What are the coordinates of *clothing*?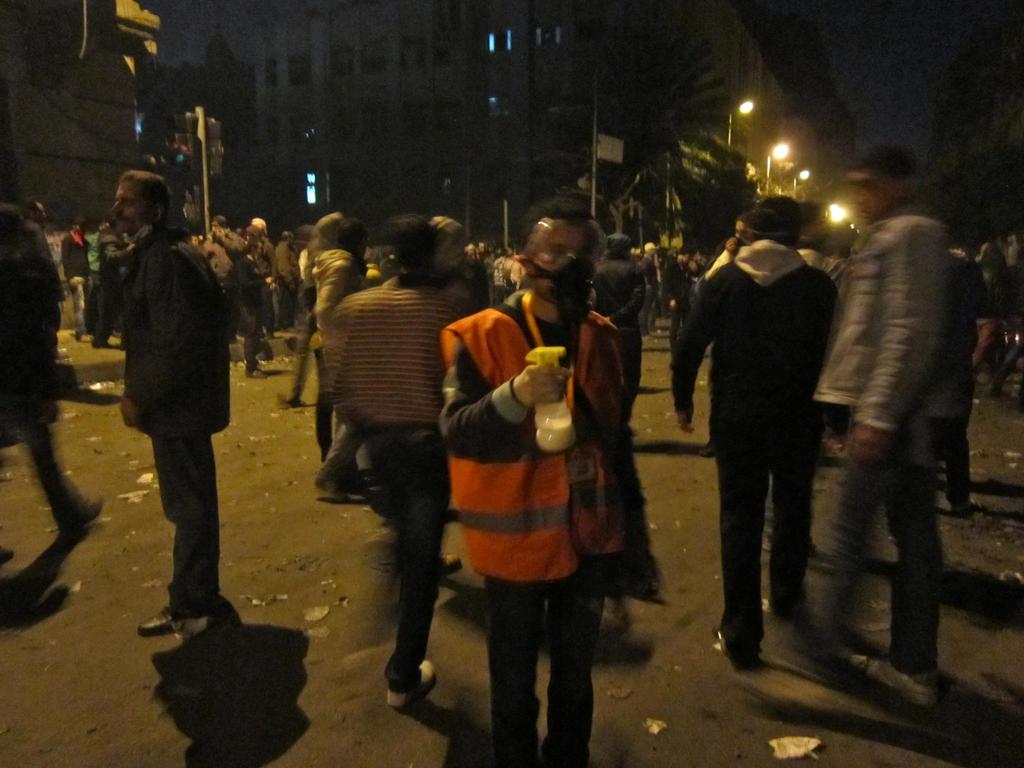
{"left": 126, "top": 220, "right": 233, "bottom": 437}.
